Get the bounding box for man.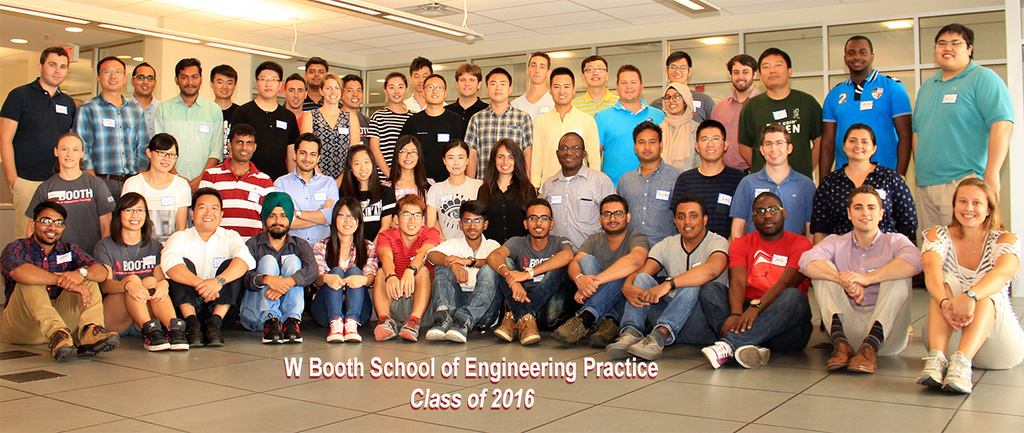
278, 74, 311, 131.
